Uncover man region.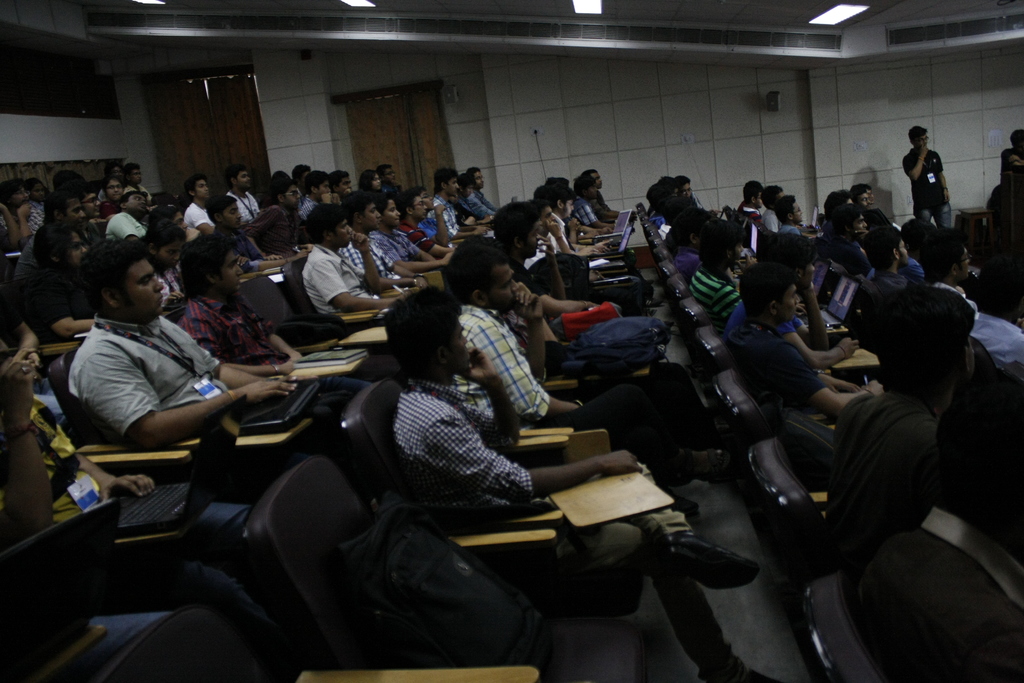
Uncovered: <bbox>104, 188, 150, 243</bbox>.
